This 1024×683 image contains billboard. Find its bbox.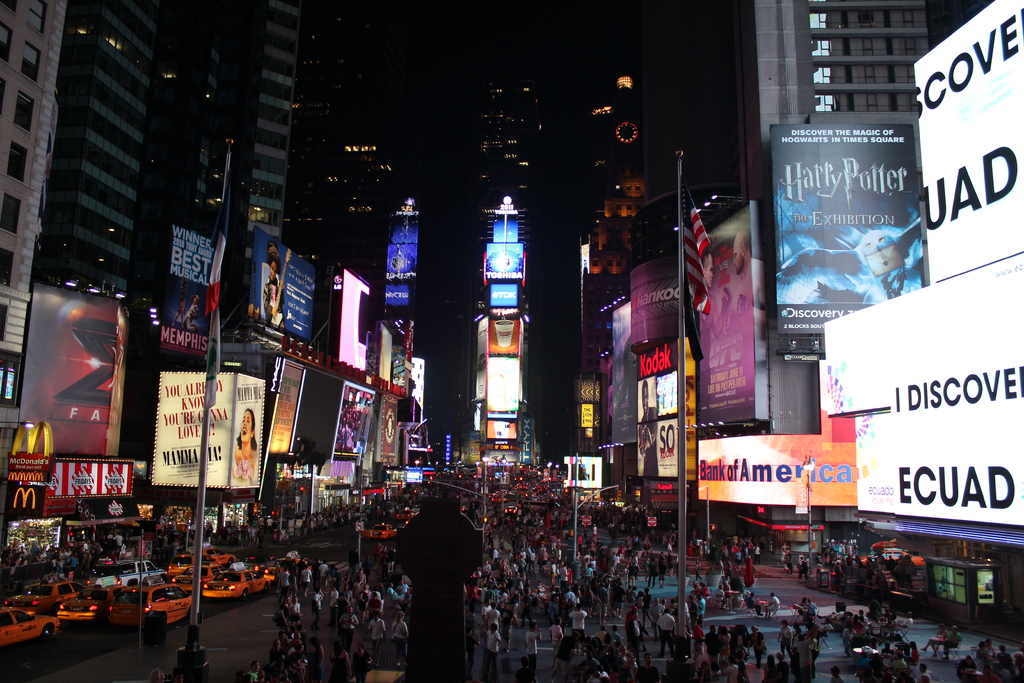
bbox=(576, 381, 600, 404).
